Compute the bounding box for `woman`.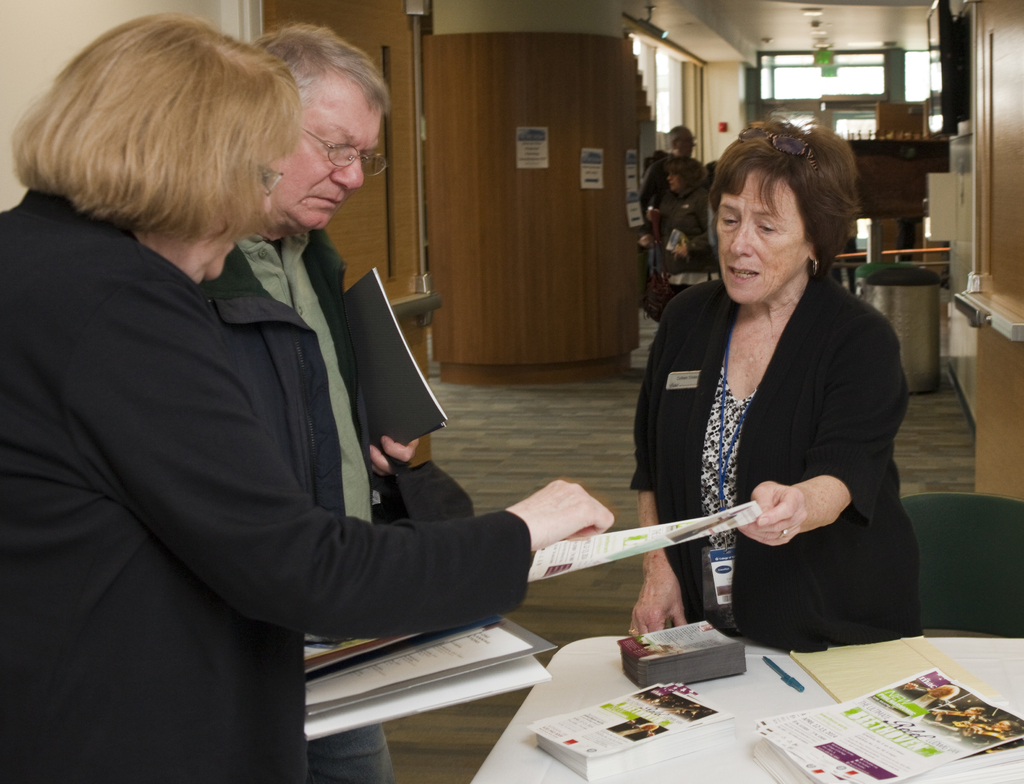
{"x1": 641, "y1": 156, "x2": 723, "y2": 298}.
